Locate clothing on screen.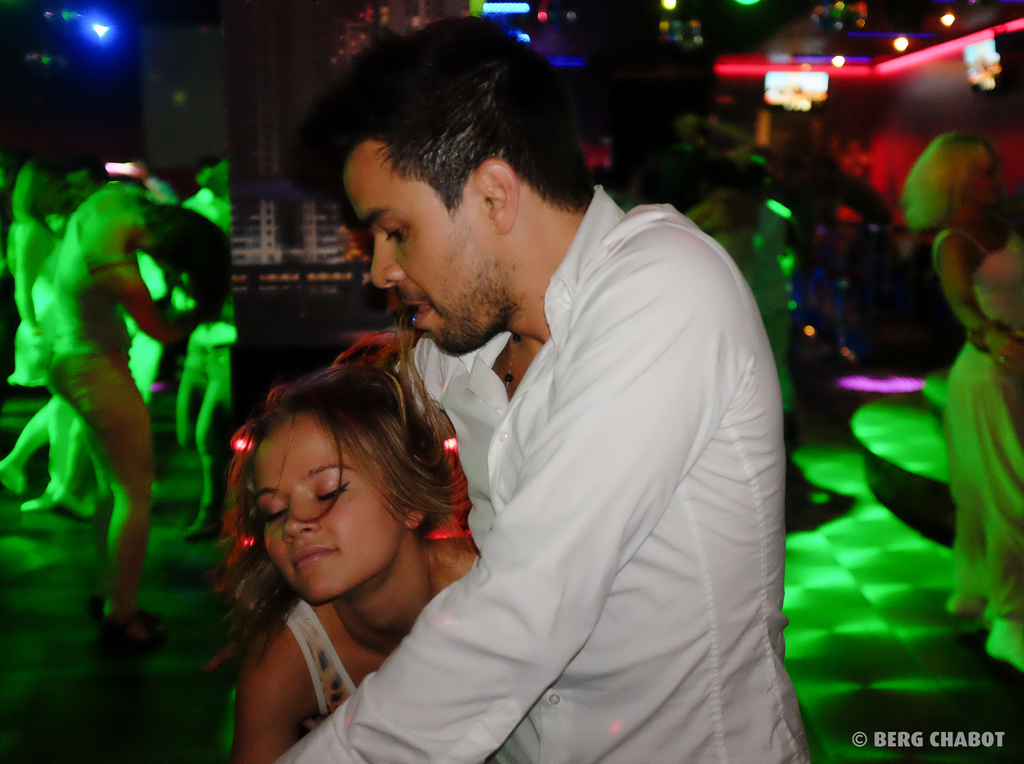
On screen at [x1=38, y1=264, x2=143, y2=421].
